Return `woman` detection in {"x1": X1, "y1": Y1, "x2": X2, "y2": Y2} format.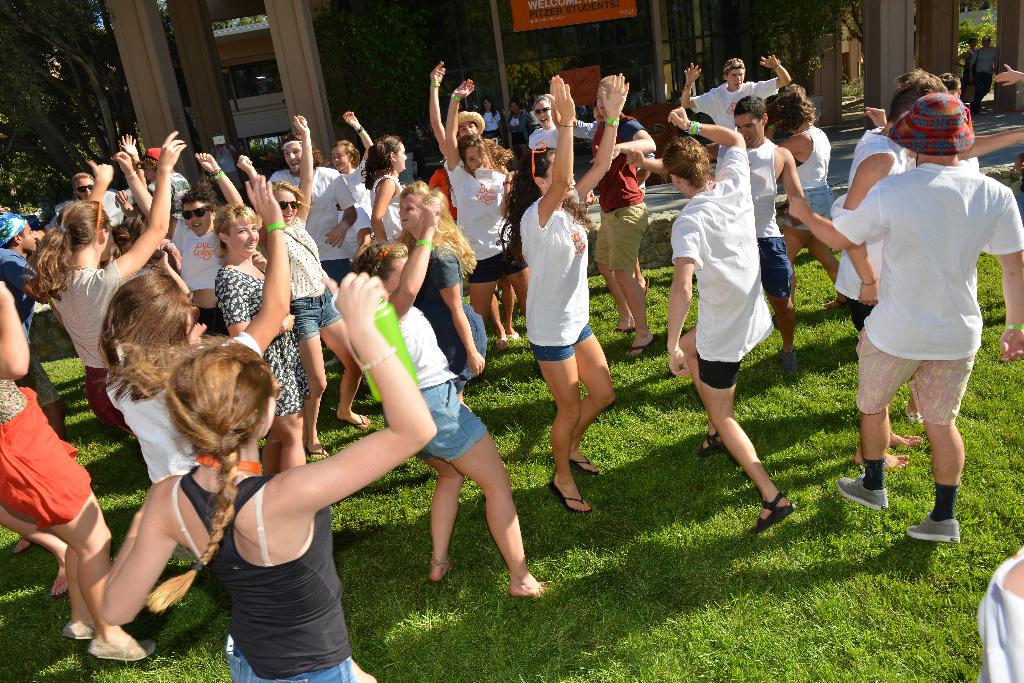
{"x1": 657, "y1": 106, "x2": 781, "y2": 550}.
